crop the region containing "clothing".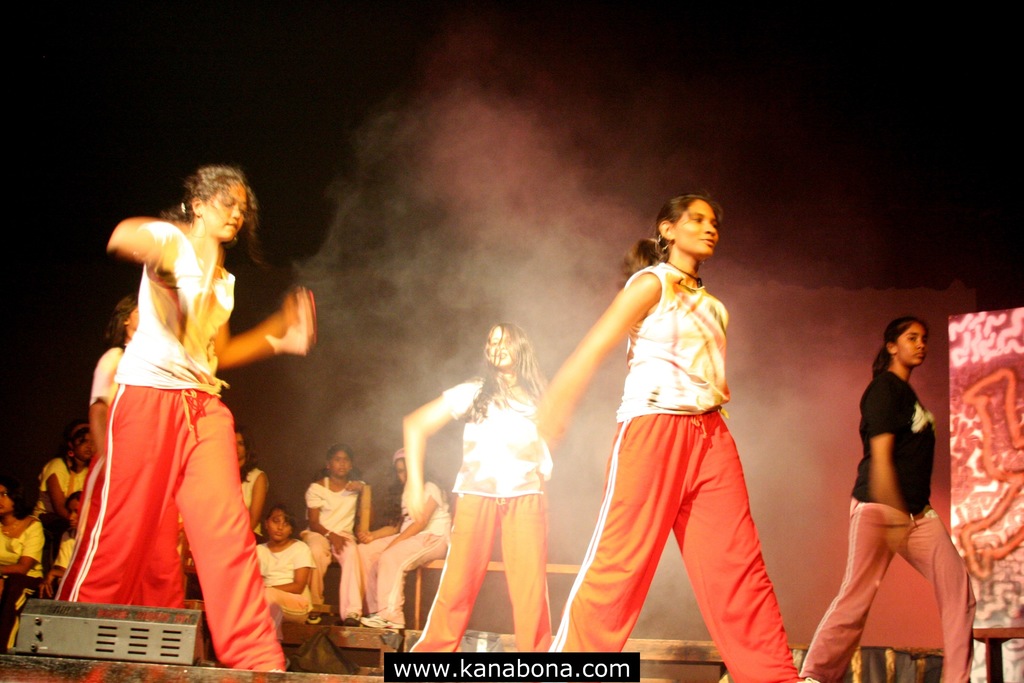
Crop region: bbox=(788, 359, 1000, 682).
